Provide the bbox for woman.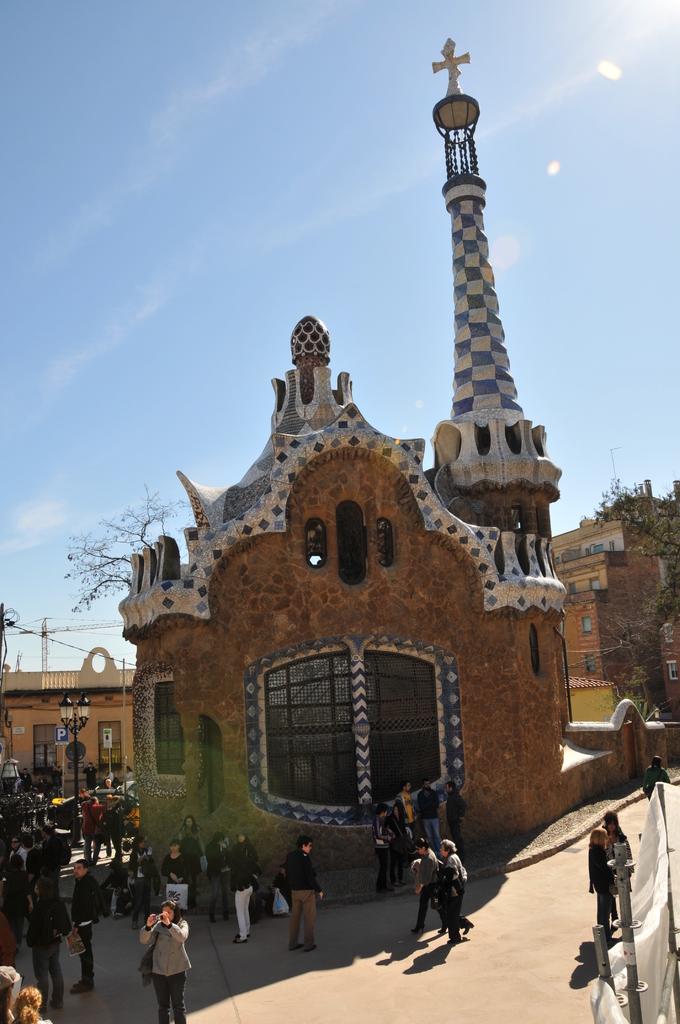
box(159, 842, 188, 915).
